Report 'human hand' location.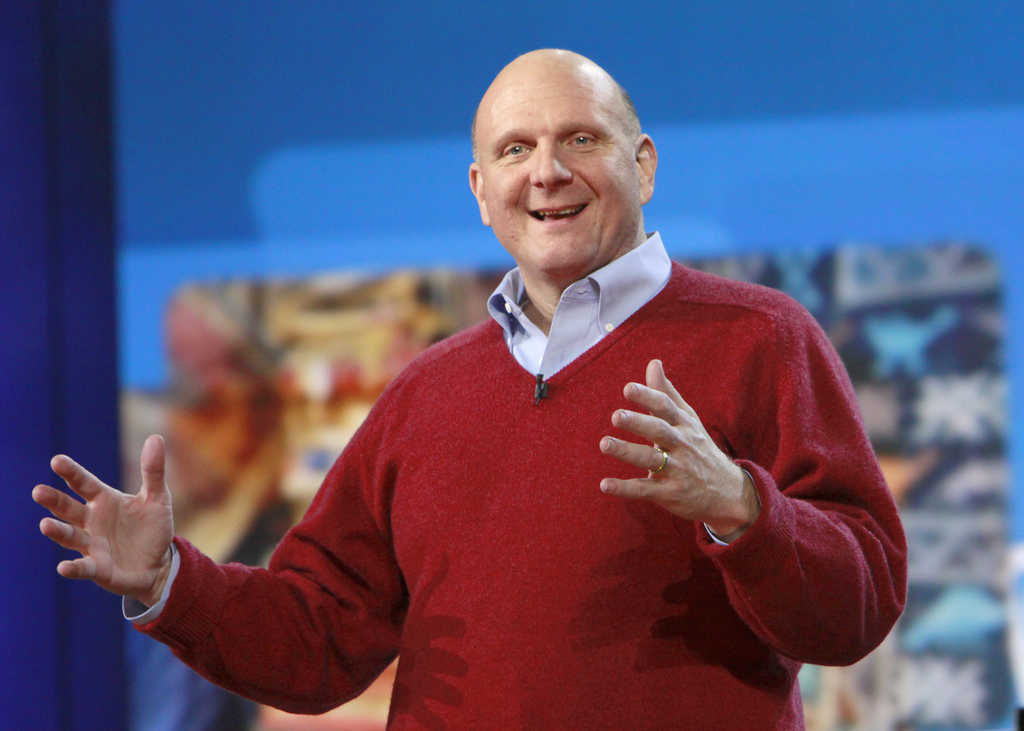
Report: locate(596, 358, 741, 529).
